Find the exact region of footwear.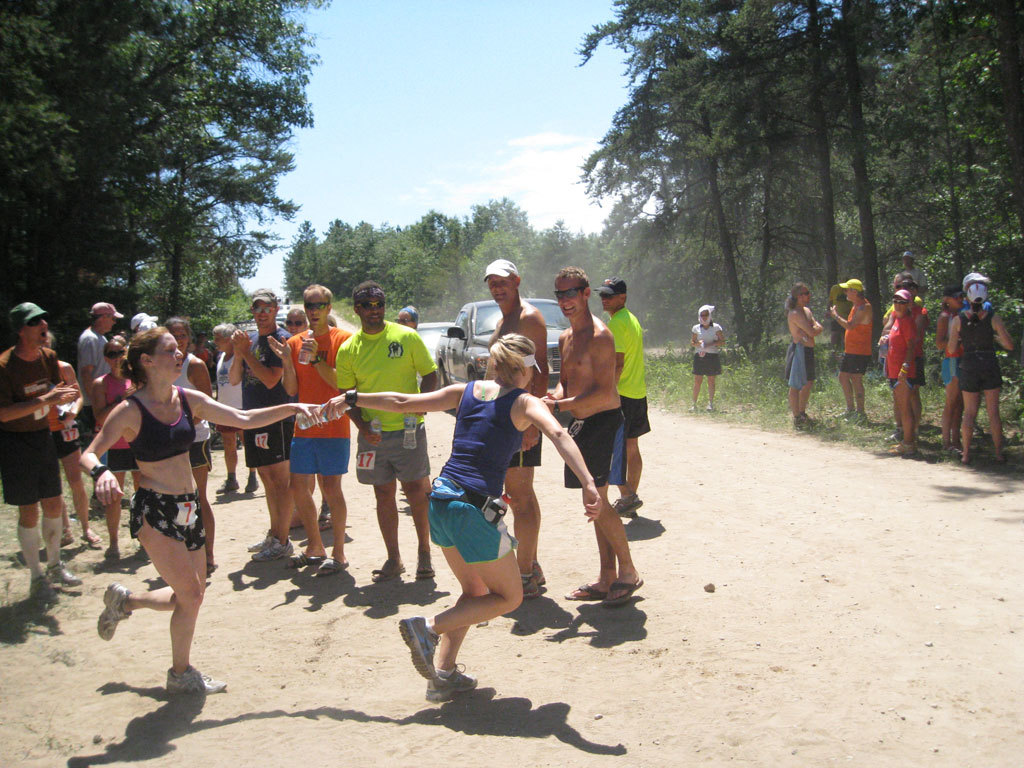
Exact region: [left=409, top=618, right=437, bottom=678].
